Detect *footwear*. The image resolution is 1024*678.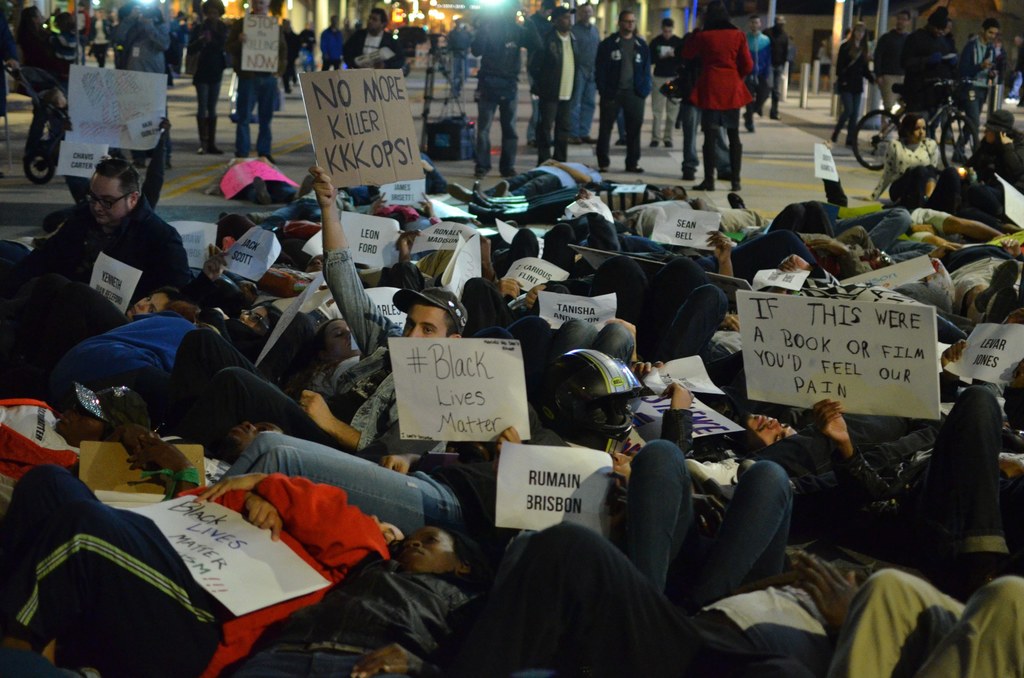
570 134 586 145.
